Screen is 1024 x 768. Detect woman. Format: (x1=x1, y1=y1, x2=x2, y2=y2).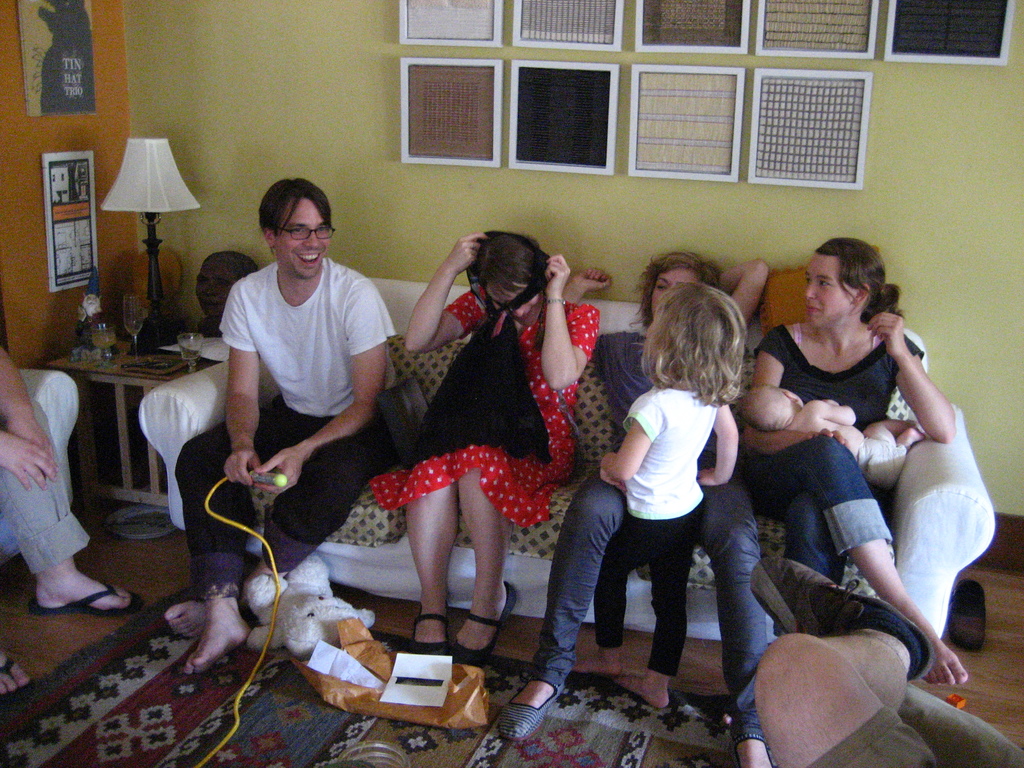
(x1=370, y1=223, x2=601, y2=672).
